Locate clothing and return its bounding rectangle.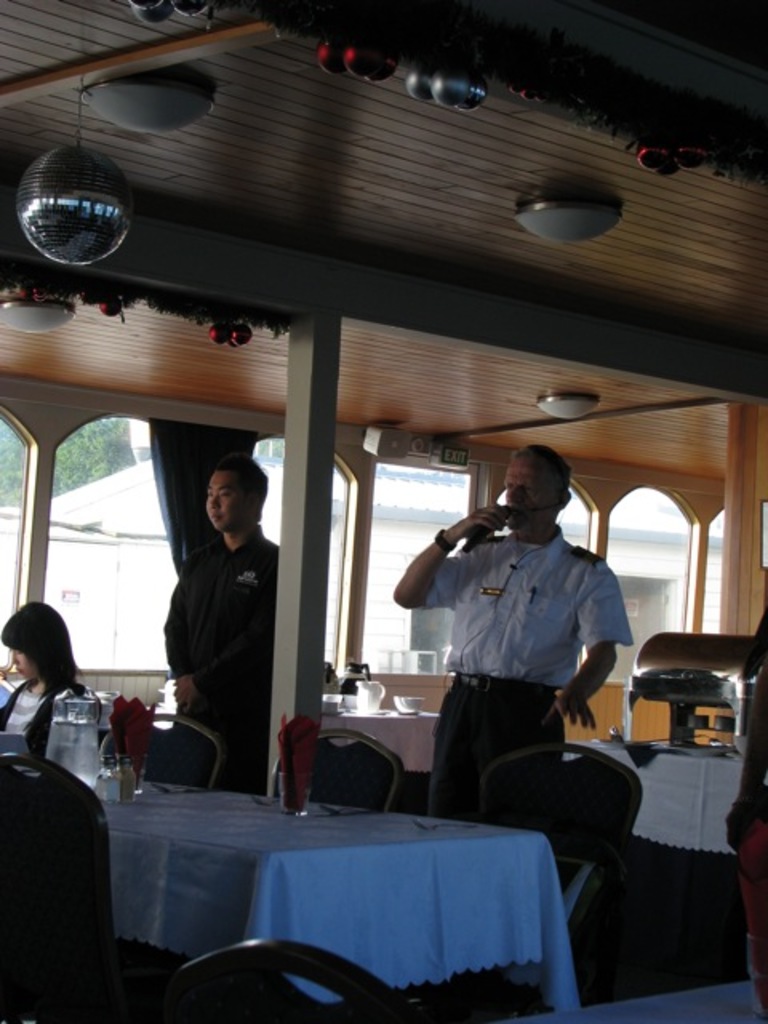
rect(0, 683, 66, 734).
